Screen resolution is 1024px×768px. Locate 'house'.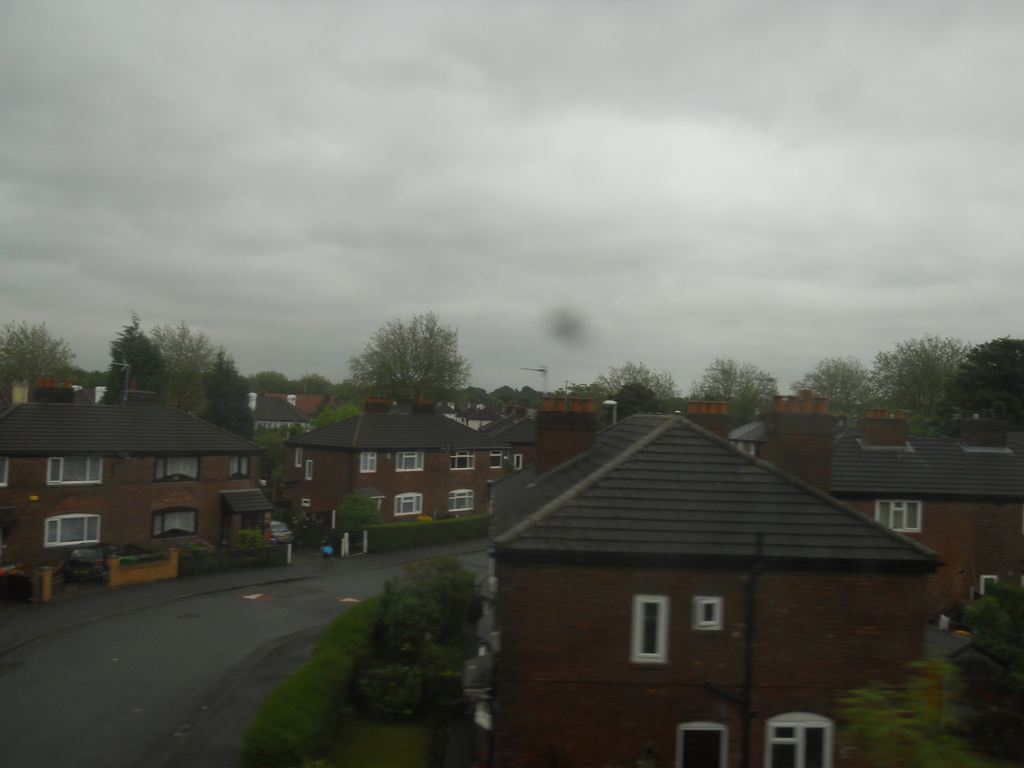
Rect(757, 388, 838, 495).
